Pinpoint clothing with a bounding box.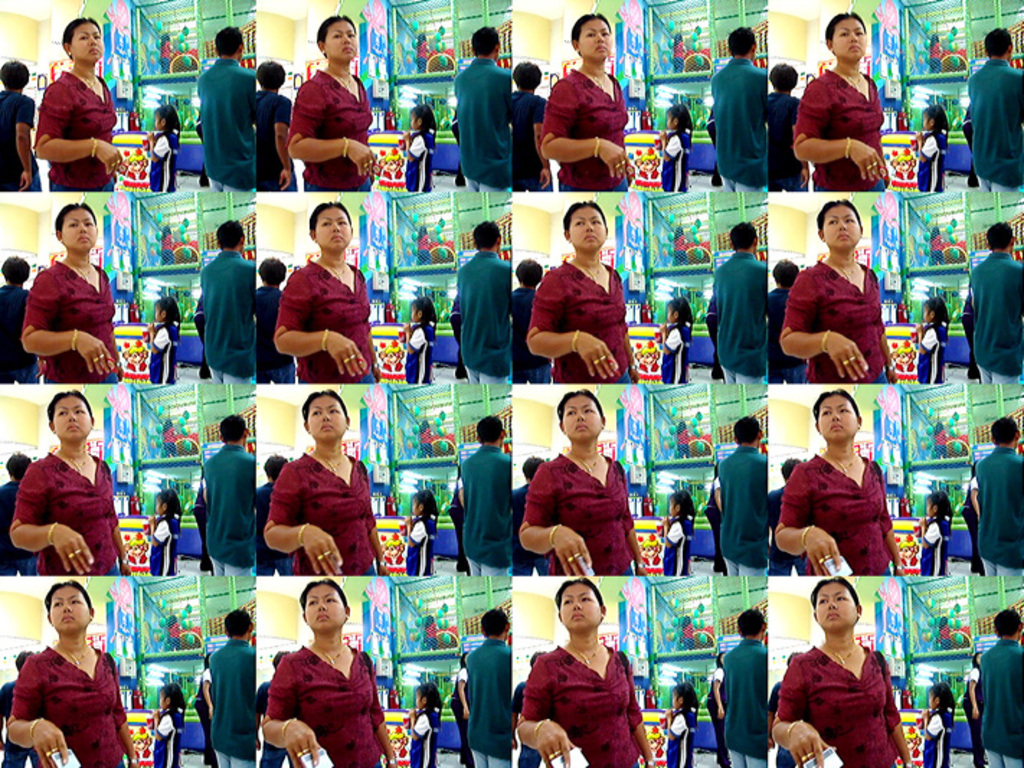
left=660, top=127, right=691, bottom=193.
